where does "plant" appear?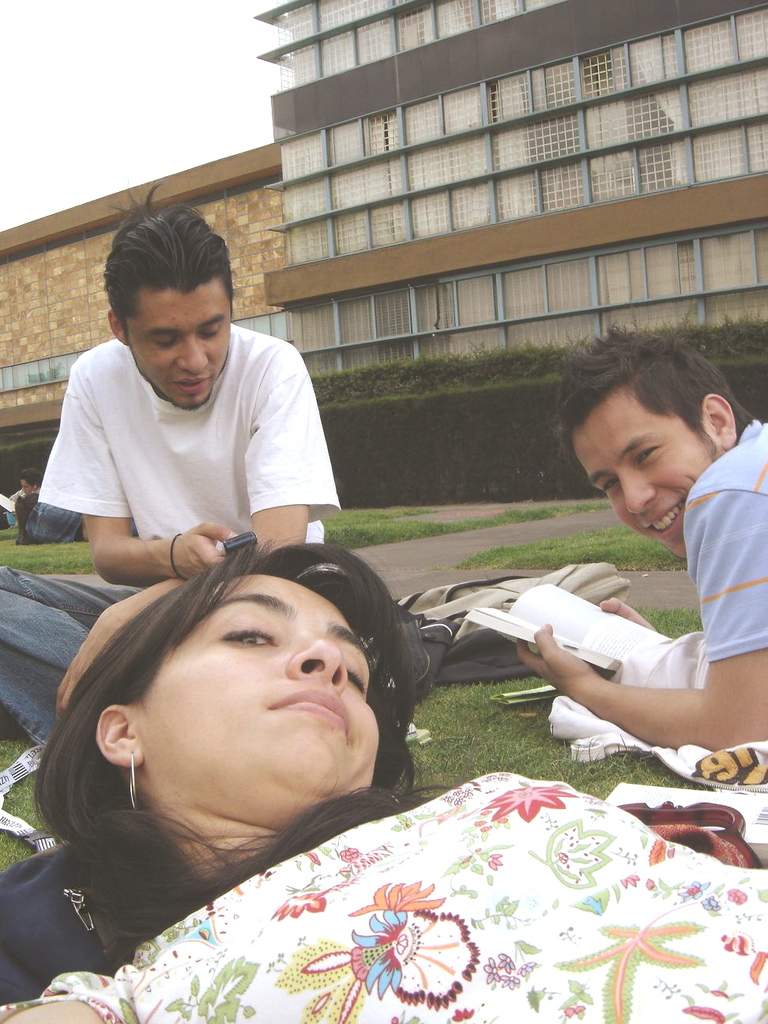
Appears at select_region(401, 672, 721, 792).
